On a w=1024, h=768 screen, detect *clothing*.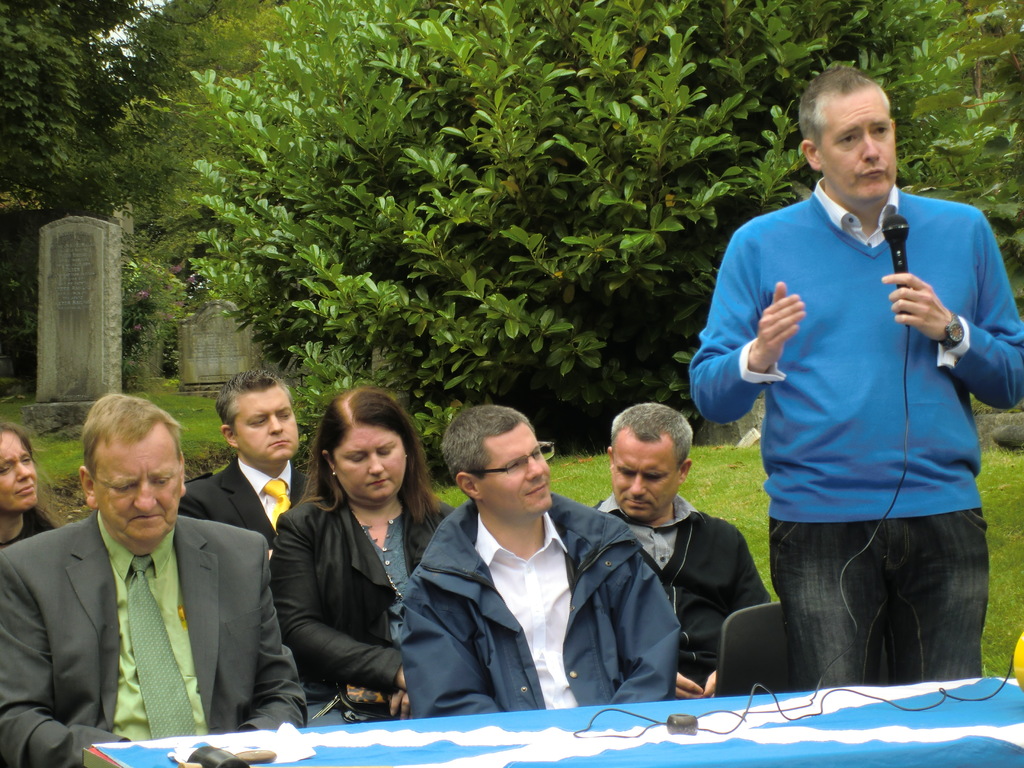
[181,454,319,552].
